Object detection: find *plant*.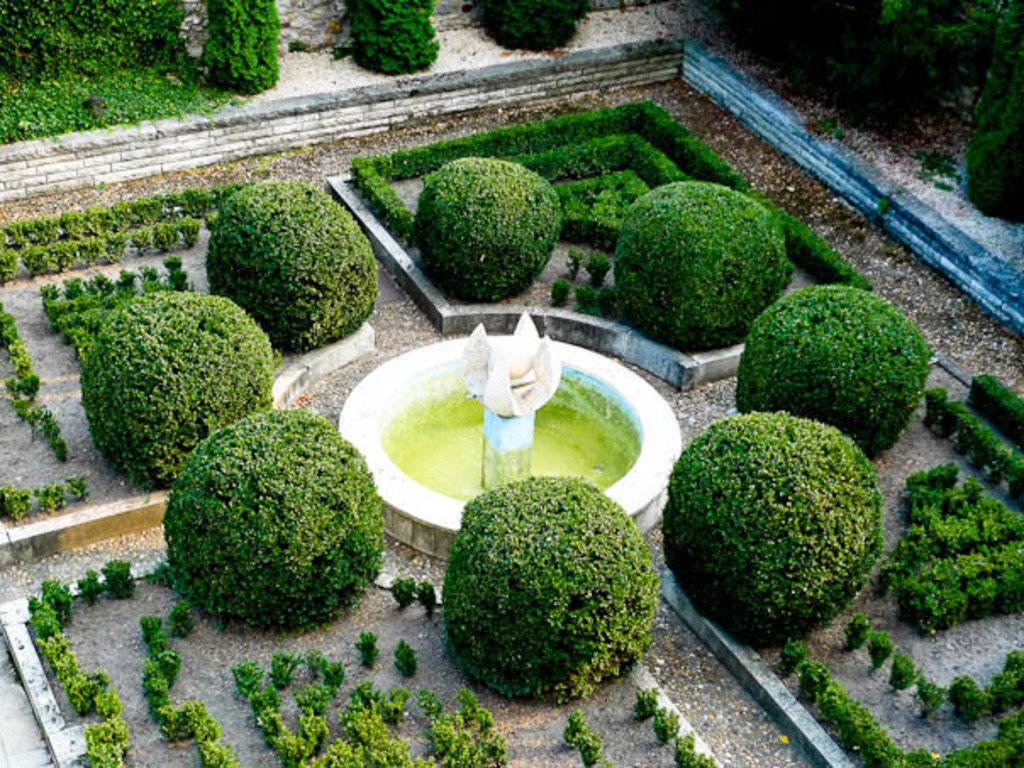
detection(410, 580, 437, 615).
